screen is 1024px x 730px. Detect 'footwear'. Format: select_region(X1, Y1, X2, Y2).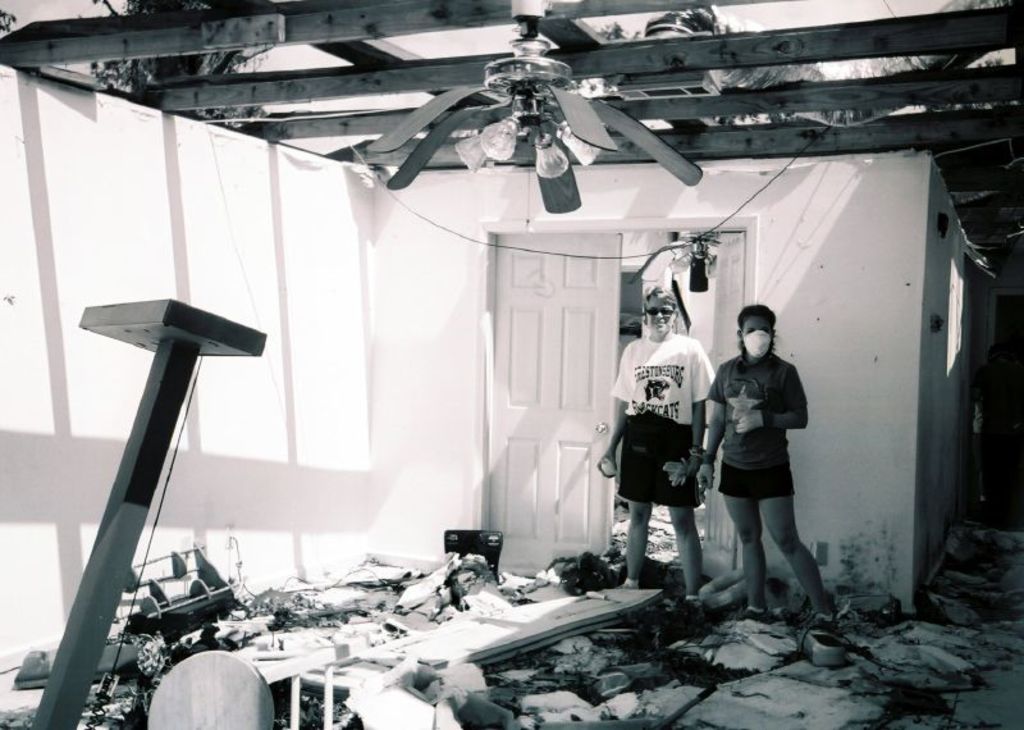
select_region(815, 610, 837, 630).
